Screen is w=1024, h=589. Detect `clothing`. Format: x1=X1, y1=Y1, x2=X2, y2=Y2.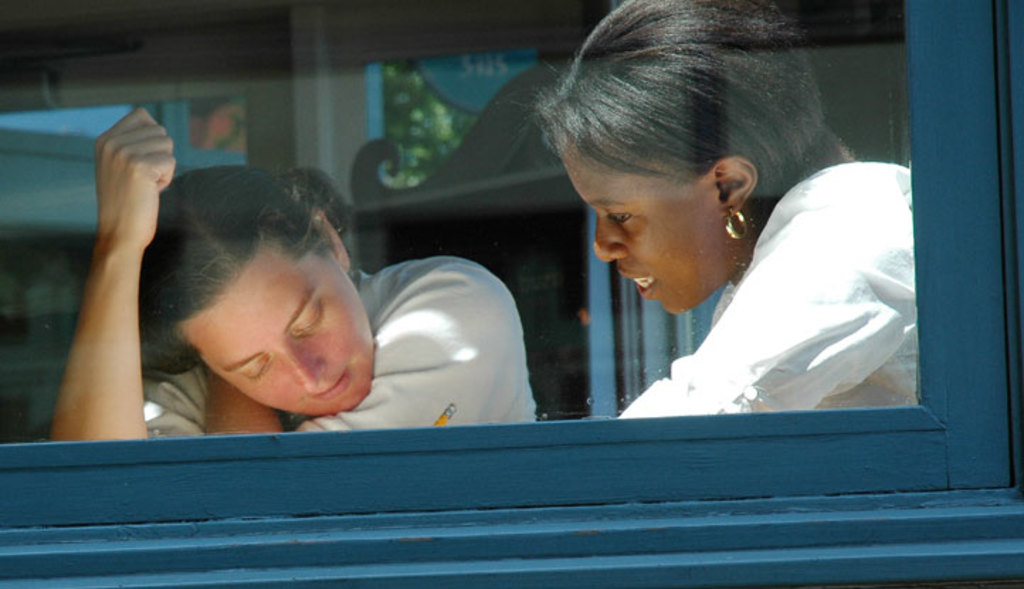
x1=620, y1=162, x2=920, y2=412.
